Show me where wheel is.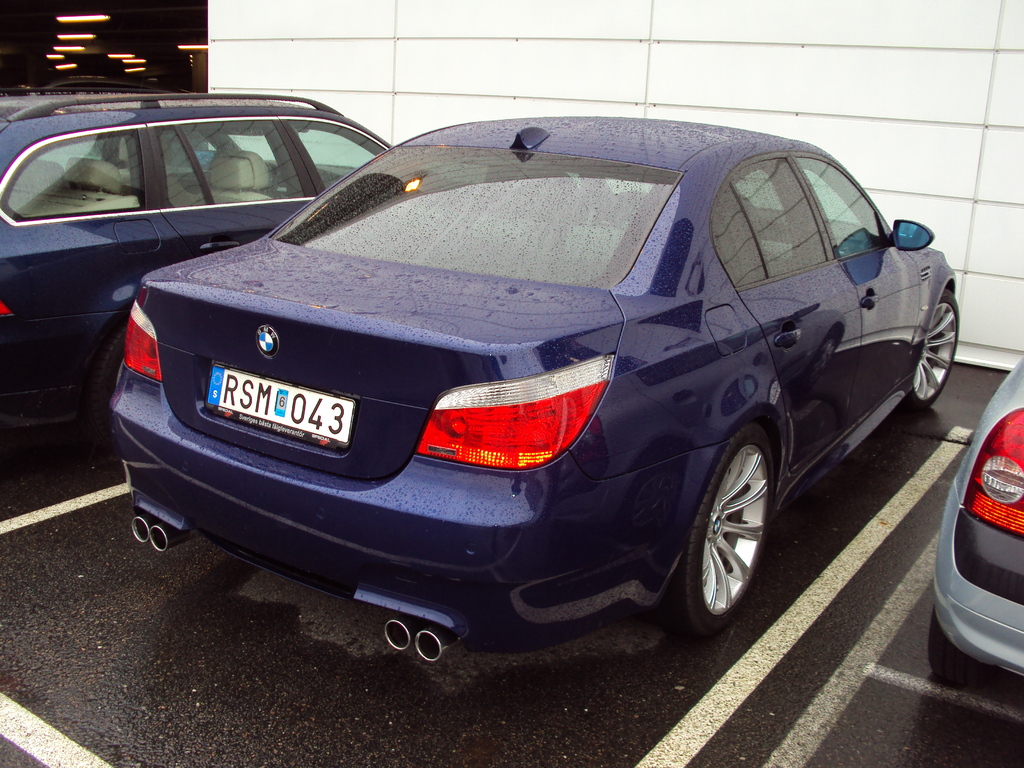
wheel is at (left=916, top=605, right=995, bottom=696).
